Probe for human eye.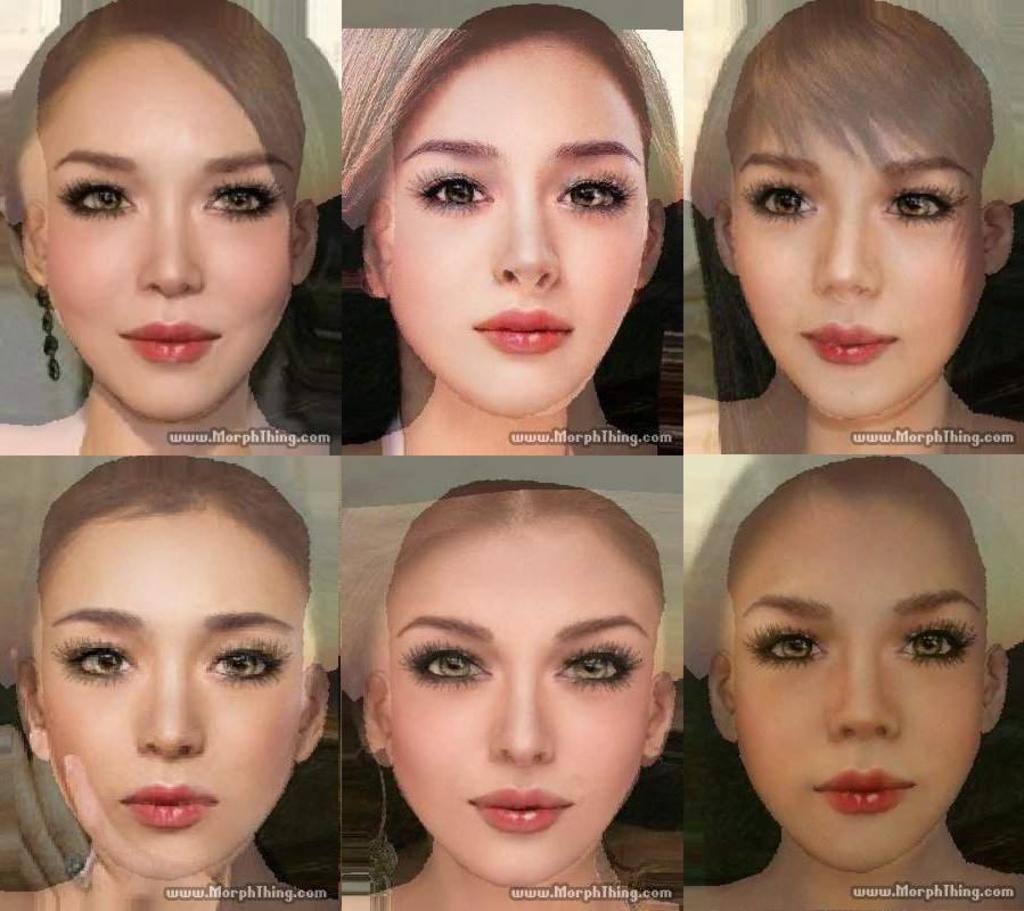
Probe result: 550, 167, 636, 221.
